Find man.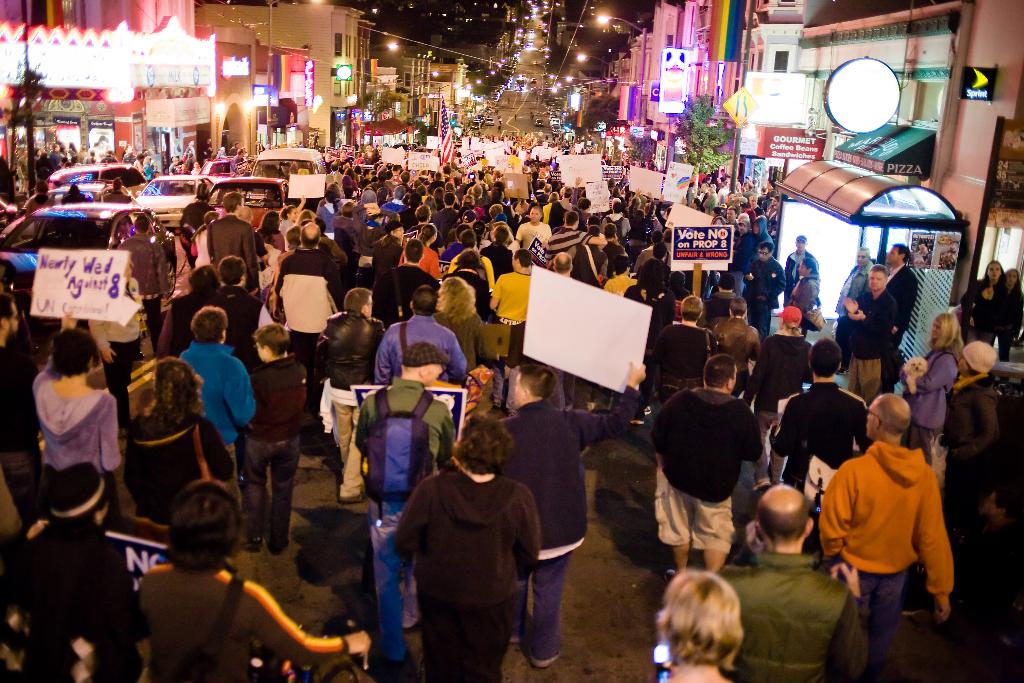
(x1=836, y1=242, x2=877, y2=342).
